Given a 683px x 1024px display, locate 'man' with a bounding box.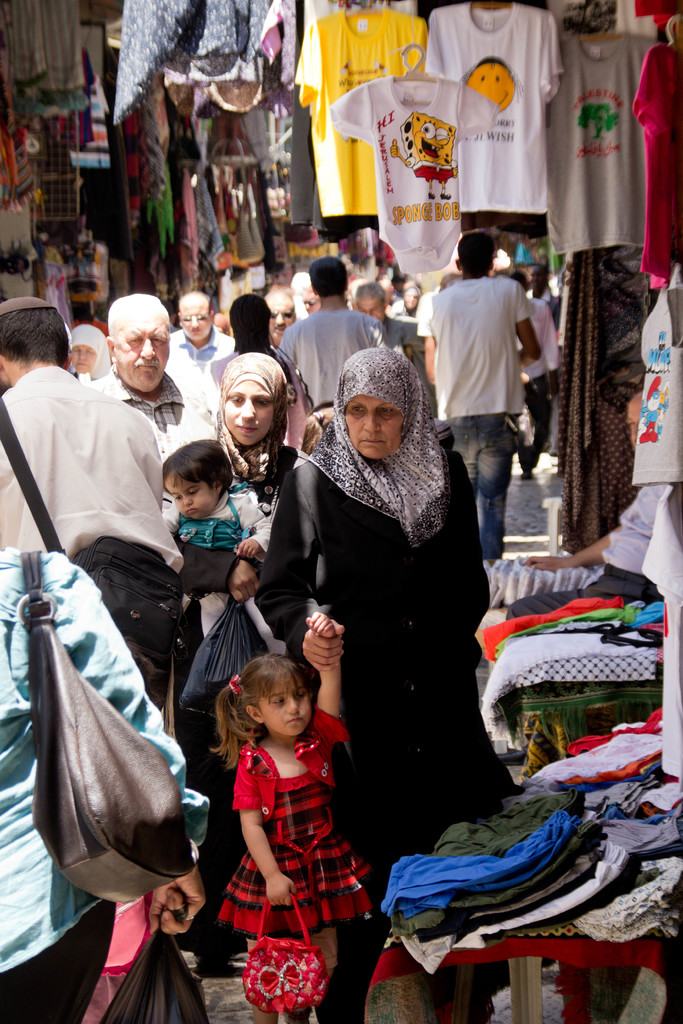
Located: 275,257,392,409.
